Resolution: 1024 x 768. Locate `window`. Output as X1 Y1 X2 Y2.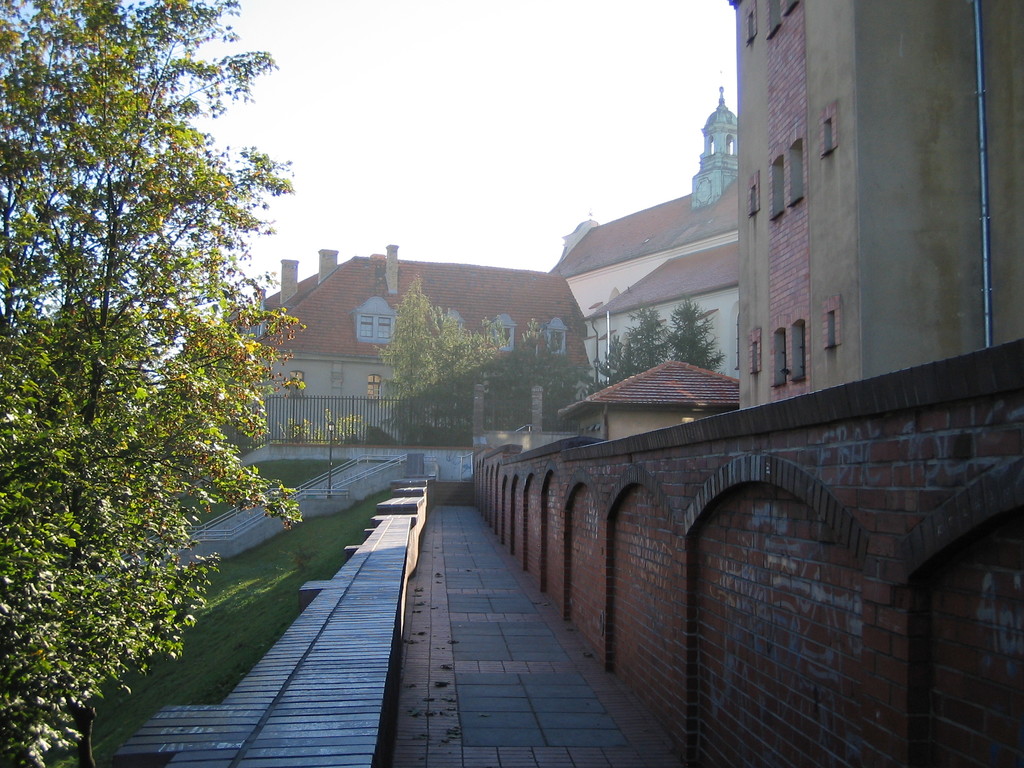
765 0 801 40.
